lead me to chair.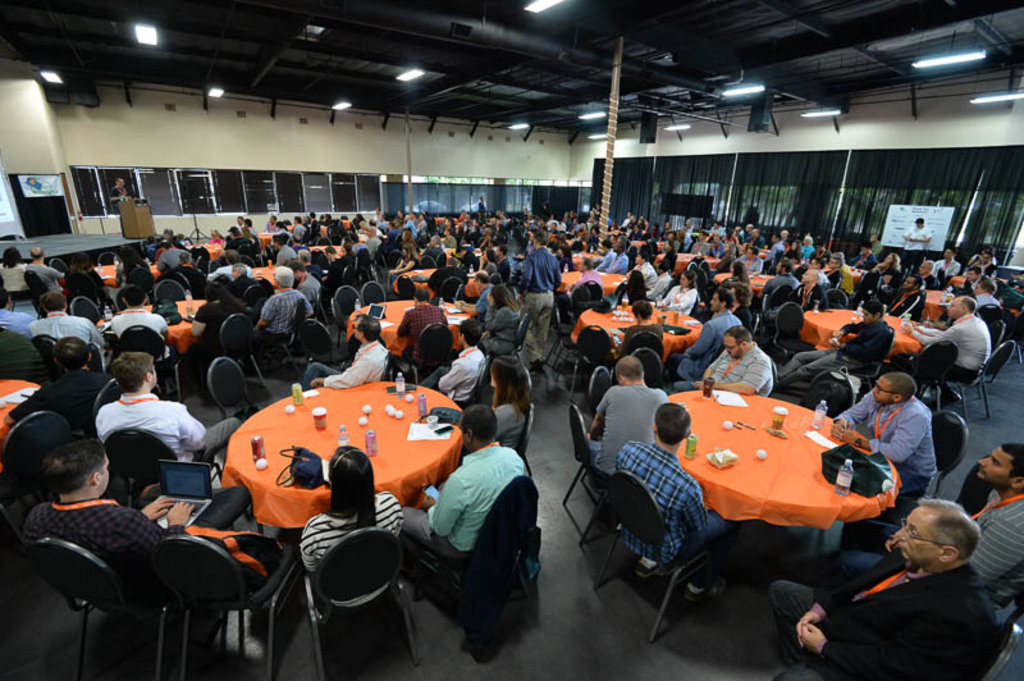
Lead to BBox(772, 618, 1023, 680).
